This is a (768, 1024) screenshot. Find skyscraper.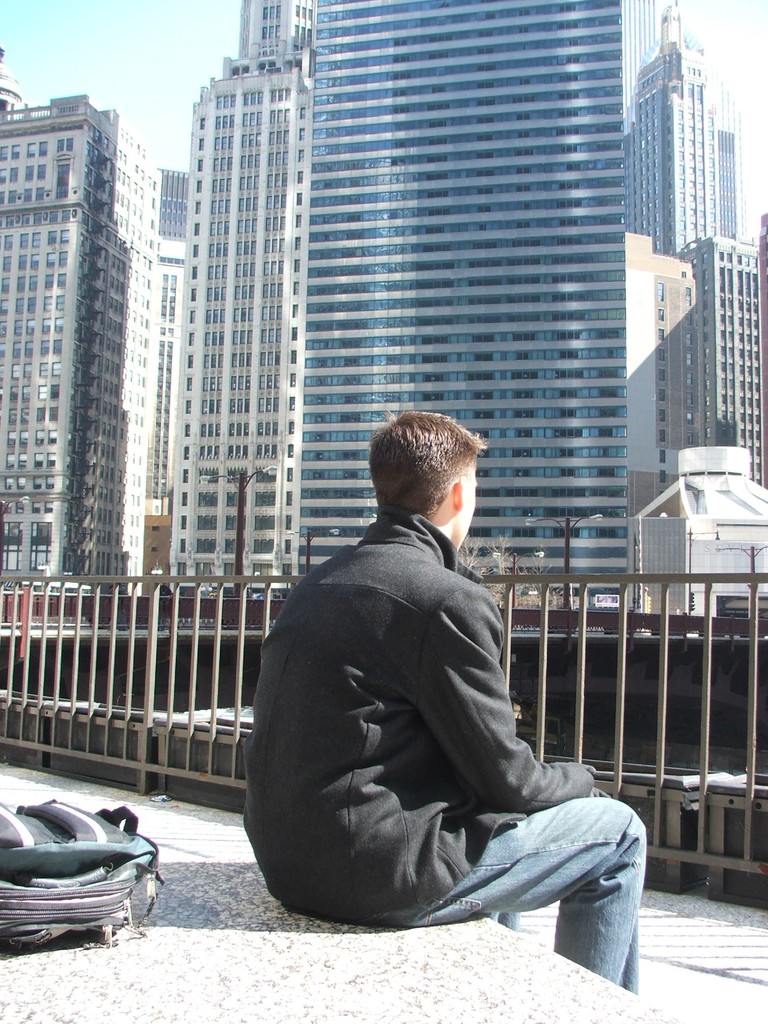
Bounding box: (left=671, top=230, right=767, bottom=496).
